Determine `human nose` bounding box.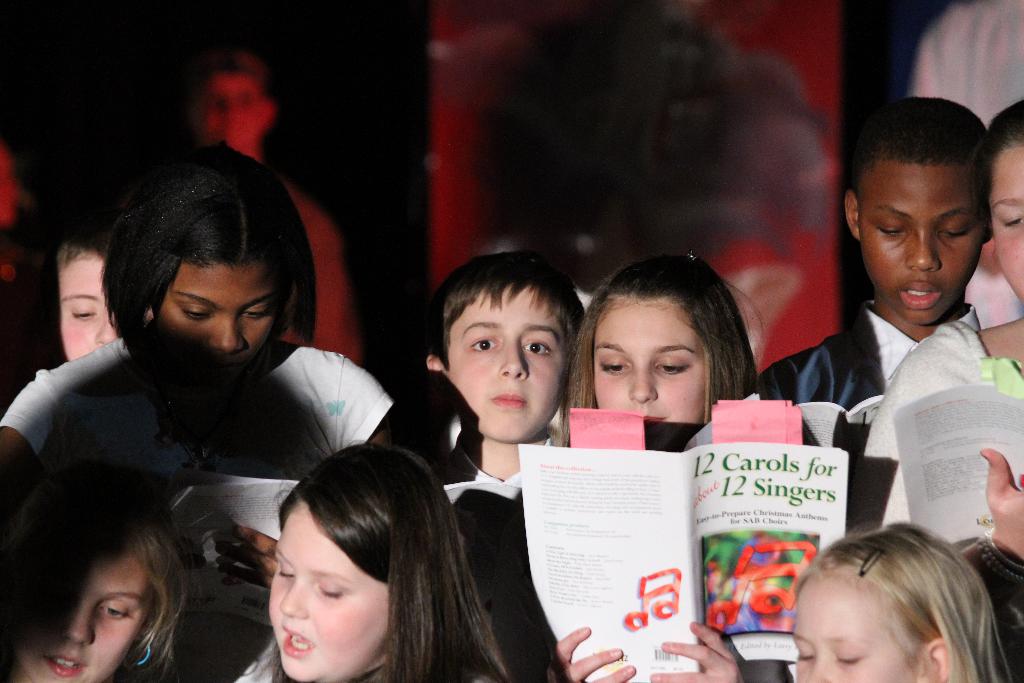
Determined: bbox=[93, 318, 119, 343].
